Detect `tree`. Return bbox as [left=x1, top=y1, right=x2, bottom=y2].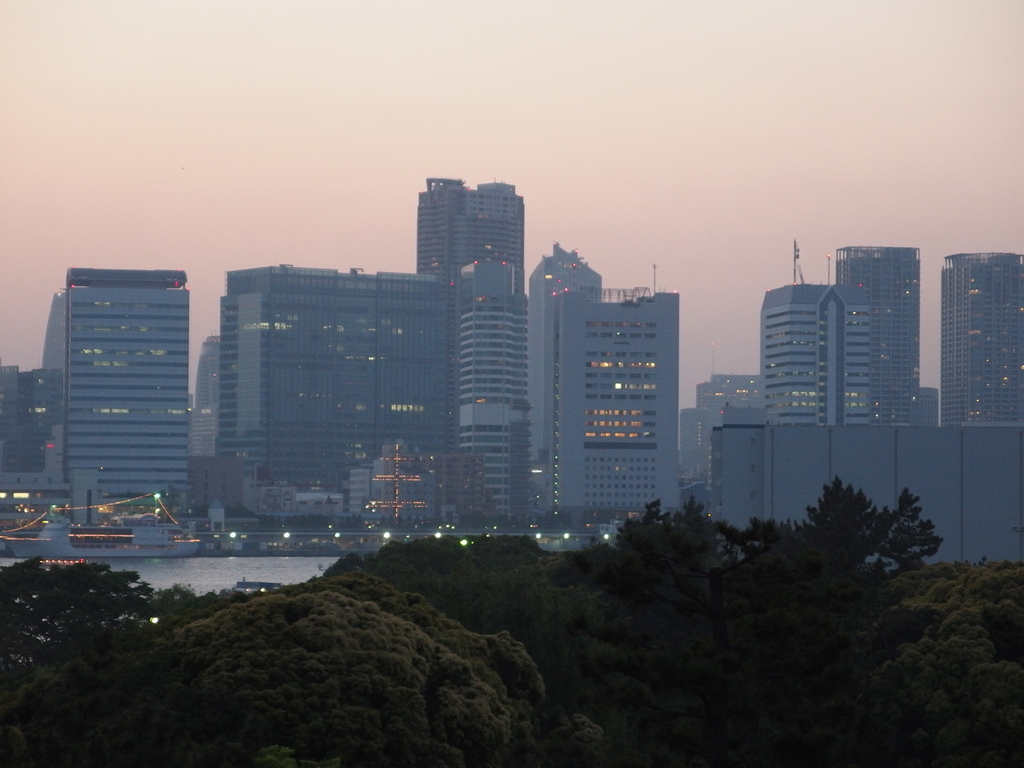
[left=0, top=543, right=326, bottom=767].
